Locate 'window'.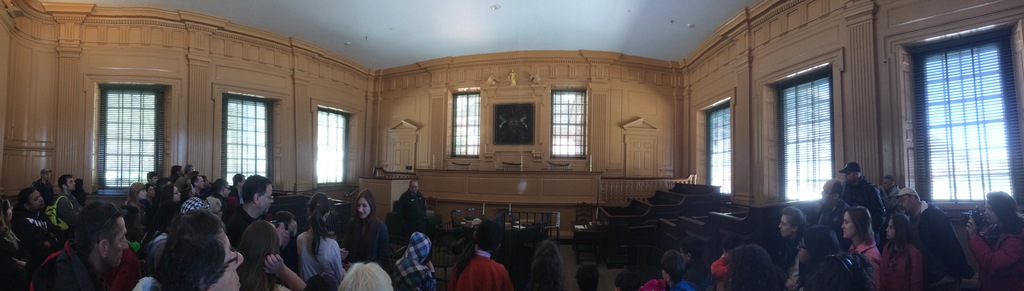
Bounding box: rect(451, 91, 481, 160).
